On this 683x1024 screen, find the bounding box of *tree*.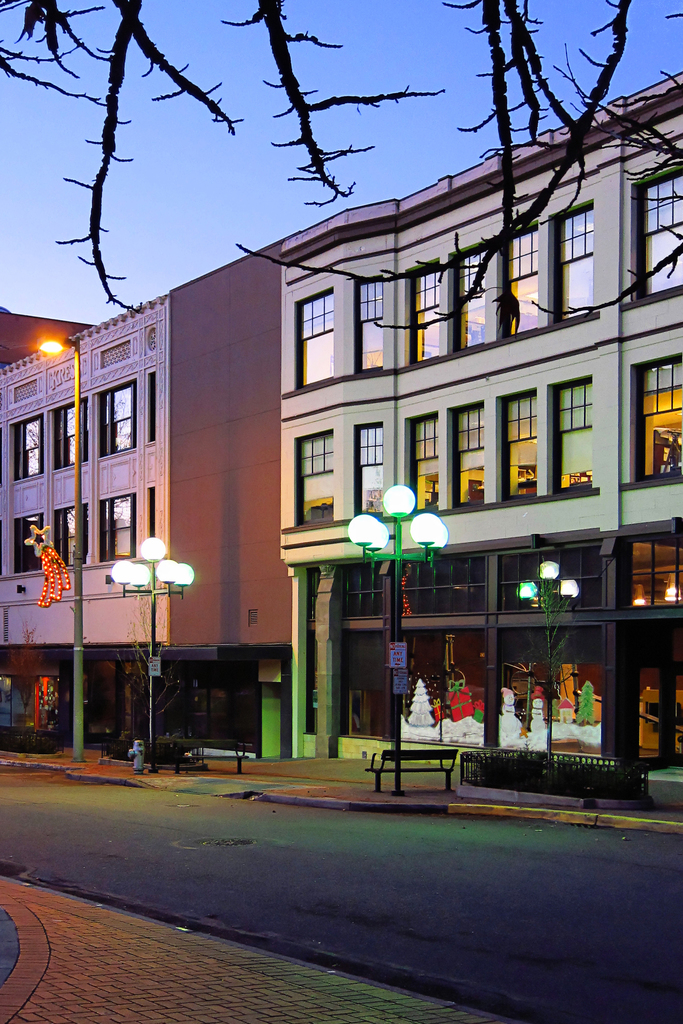
Bounding box: rect(0, 0, 682, 331).
